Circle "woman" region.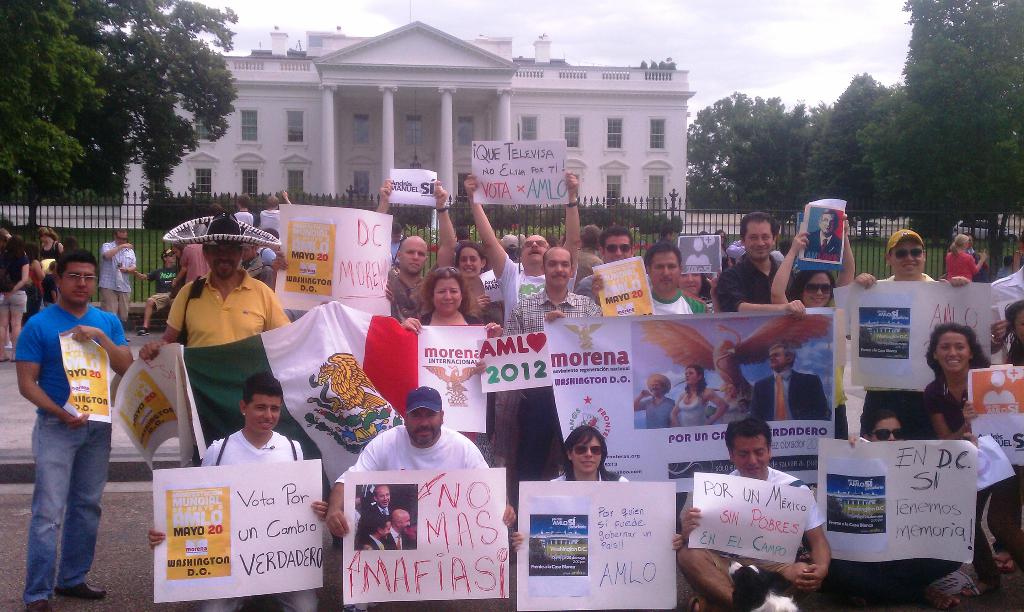
Region: detection(447, 243, 495, 318).
